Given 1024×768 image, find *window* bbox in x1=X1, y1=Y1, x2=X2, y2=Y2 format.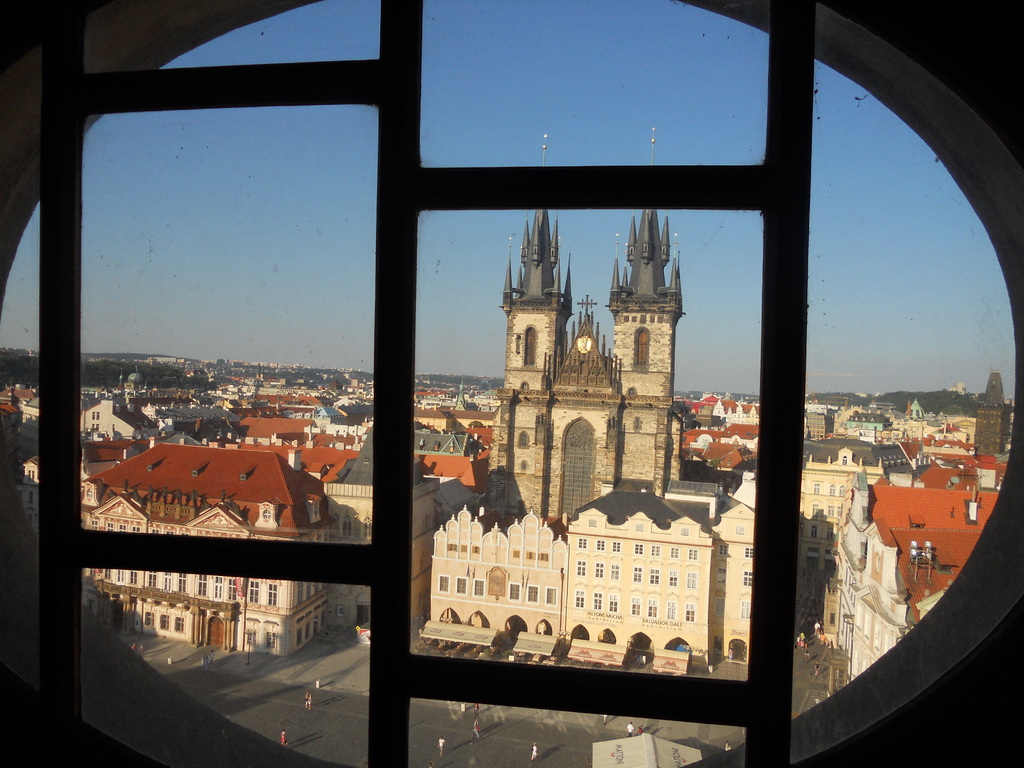
x1=509, y1=581, x2=522, y2=601.
